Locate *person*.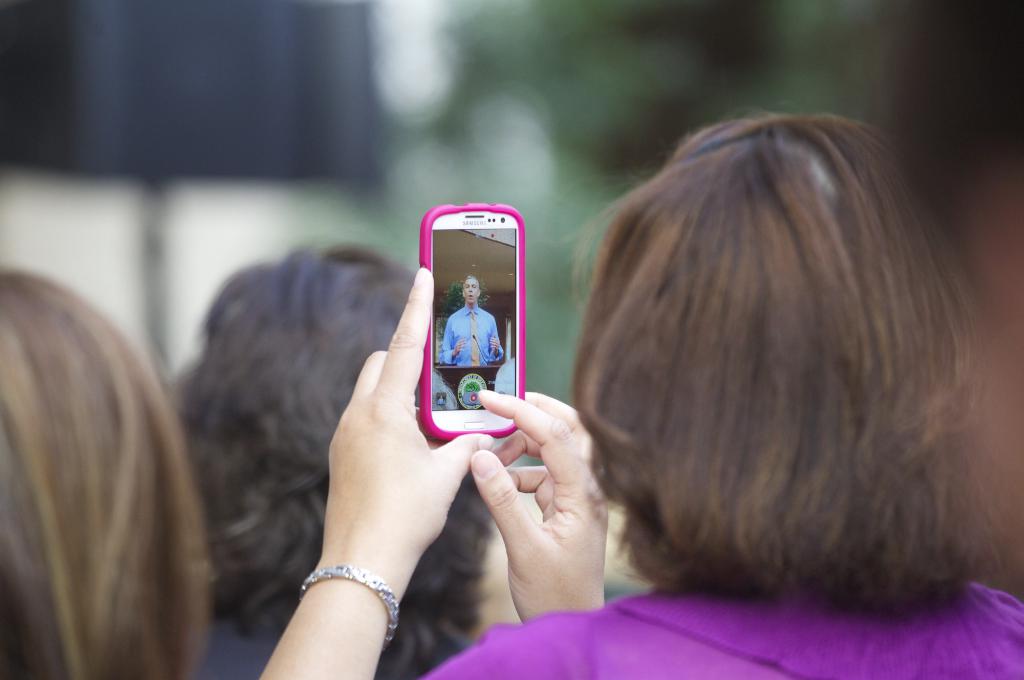
Bounding box: [447, 272, 506, 368].
